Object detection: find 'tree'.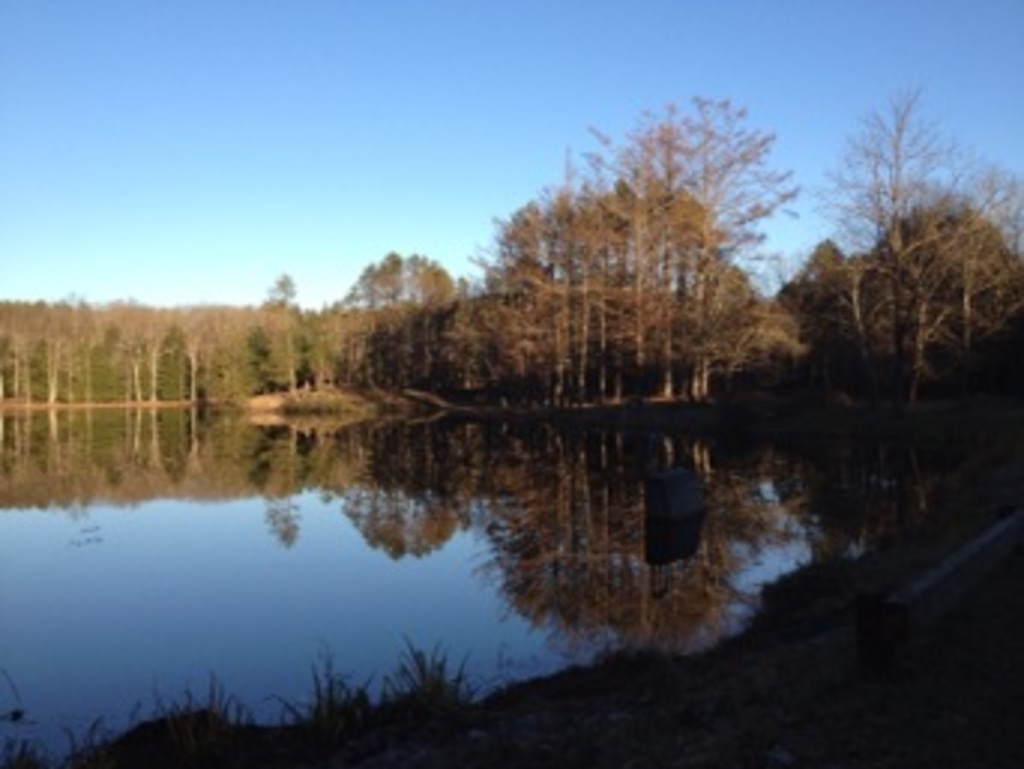
region(36, 293, 66, 413).
